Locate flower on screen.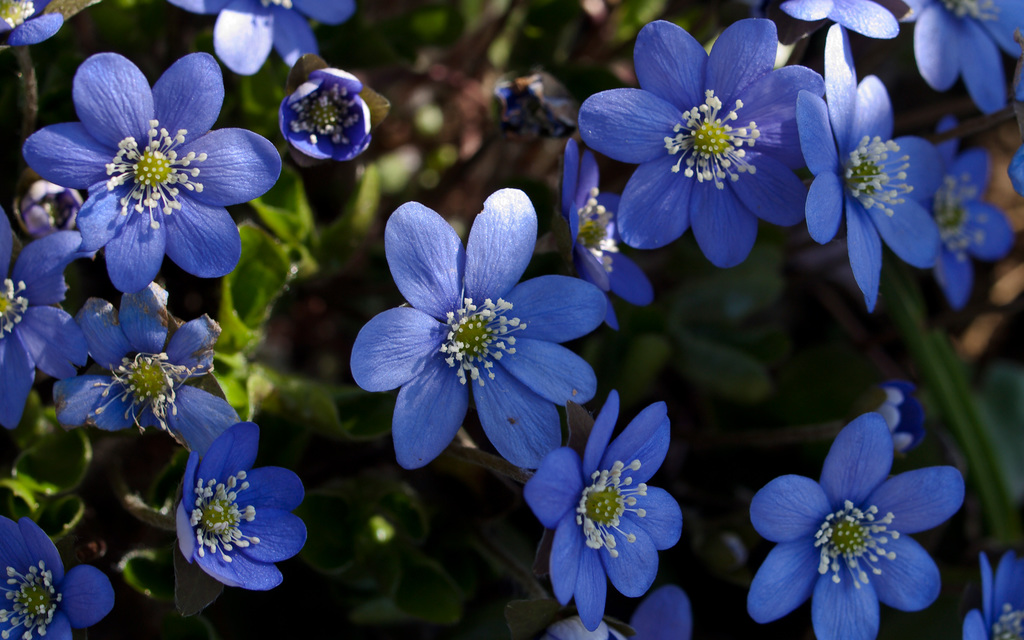
On screen at [left=20, top=55, right=293, bottom=294].
